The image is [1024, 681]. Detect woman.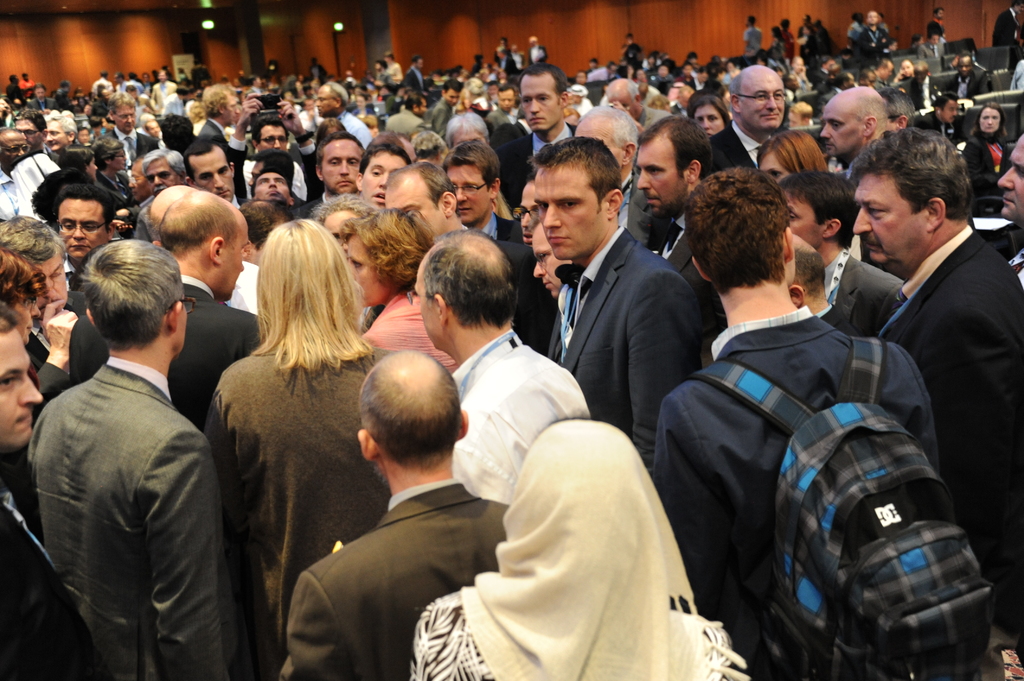
Detection: x1=354 y1=211 x2=461 y2=371.
